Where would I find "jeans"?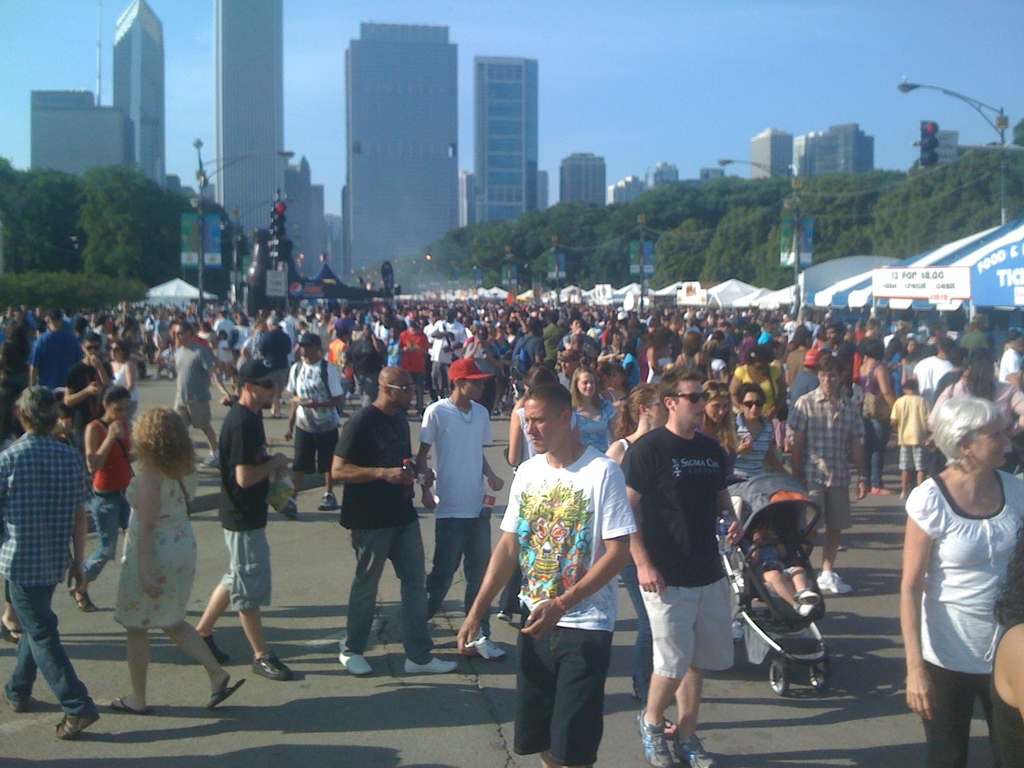
At 269,367,292,401.
